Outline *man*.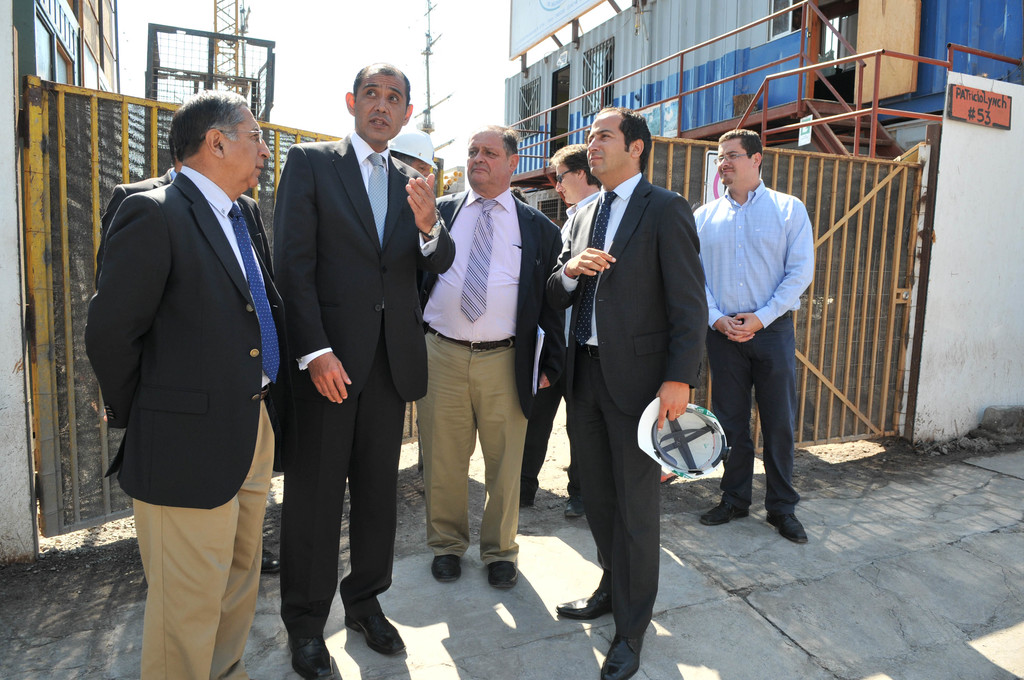
Outline: <bbox>701, 124, 830, 549</bbox>.
